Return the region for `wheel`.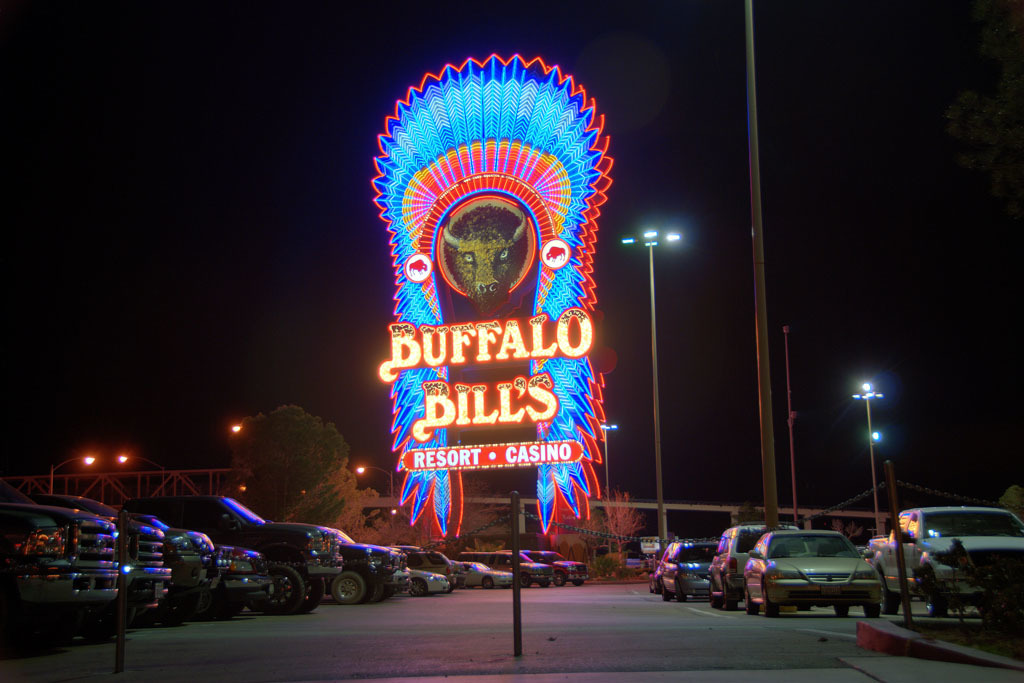
660:590:669:599.
